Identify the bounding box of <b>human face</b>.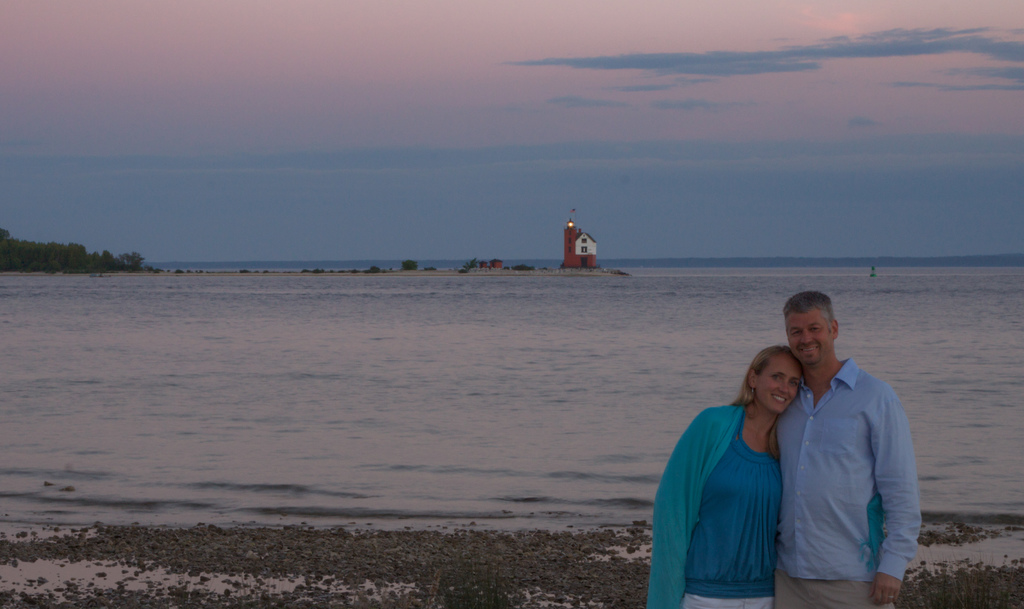
{"x1": 785, "y1": 311, "x2": 833, "y2": 366}.
